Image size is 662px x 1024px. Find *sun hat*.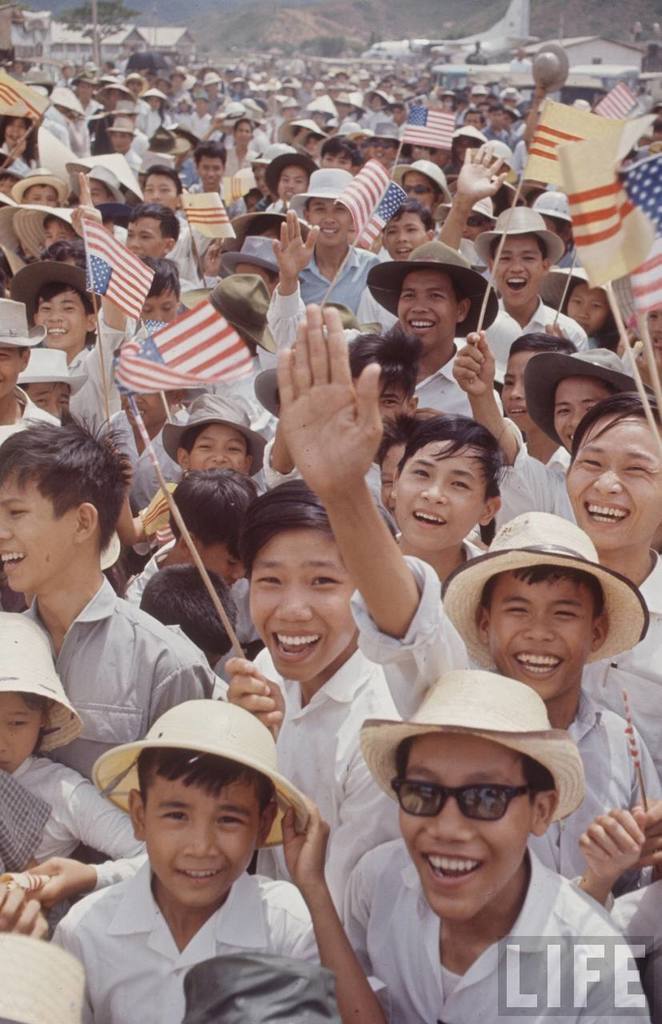
293,166,360,205.
